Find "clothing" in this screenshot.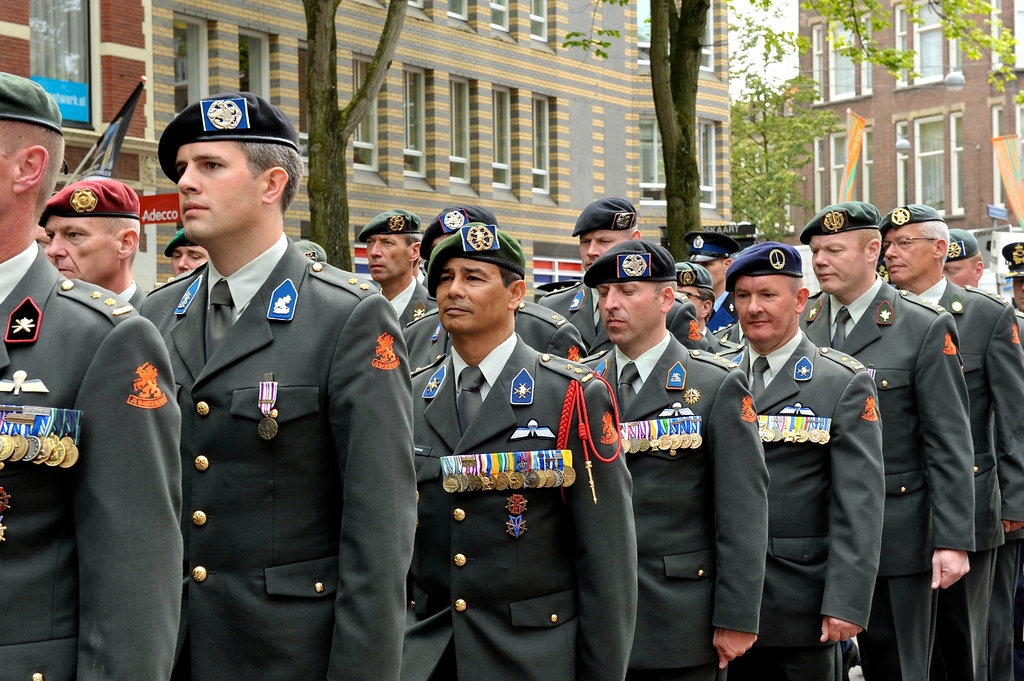
The bounding box for "clothing" is 584/333/772/680.
